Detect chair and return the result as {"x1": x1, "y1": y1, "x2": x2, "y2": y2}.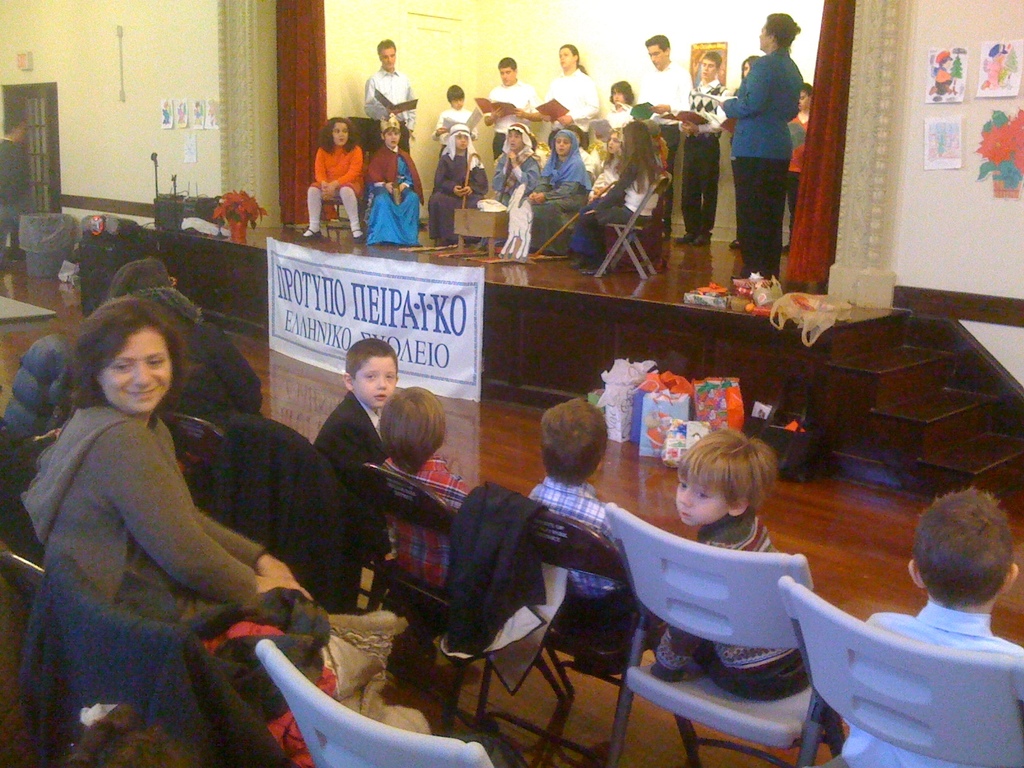
{"x1": 358, "y1": 463, "x2": 490, "y2": 732}.
